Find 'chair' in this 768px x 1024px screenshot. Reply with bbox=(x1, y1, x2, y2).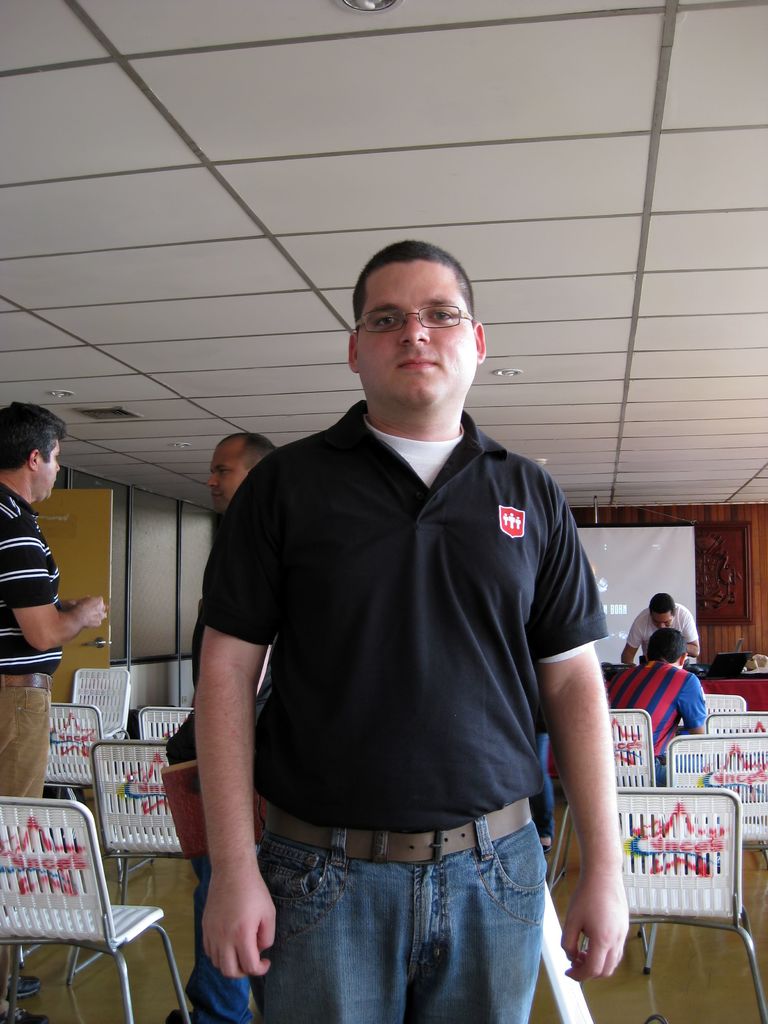
bbox=(74, 665, 133, 735).
